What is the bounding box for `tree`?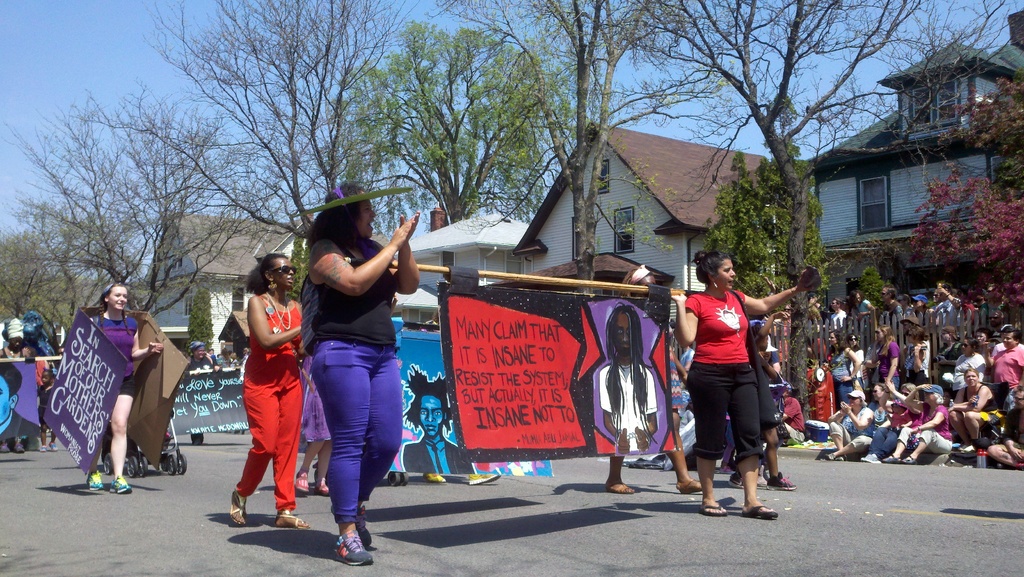
bbox(84, 0, 406, 275).
